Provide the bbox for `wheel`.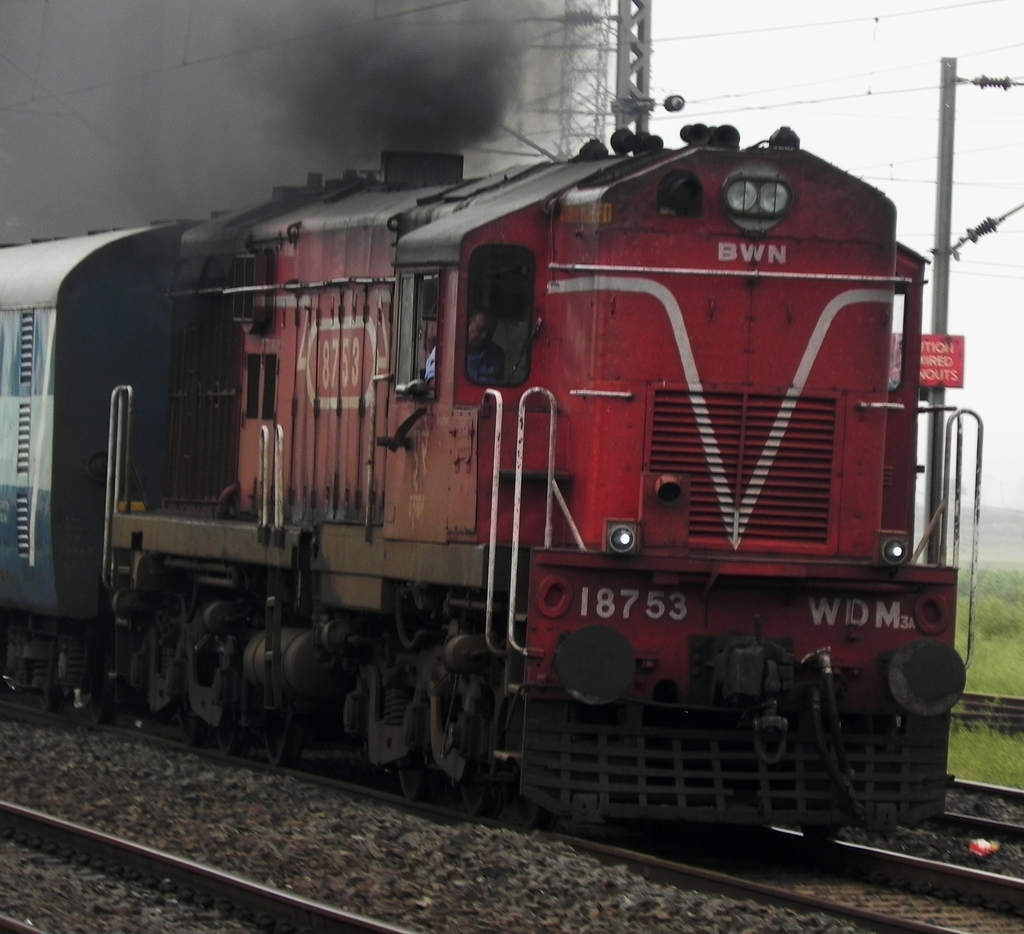
crop(221, 722, 252, 761).
